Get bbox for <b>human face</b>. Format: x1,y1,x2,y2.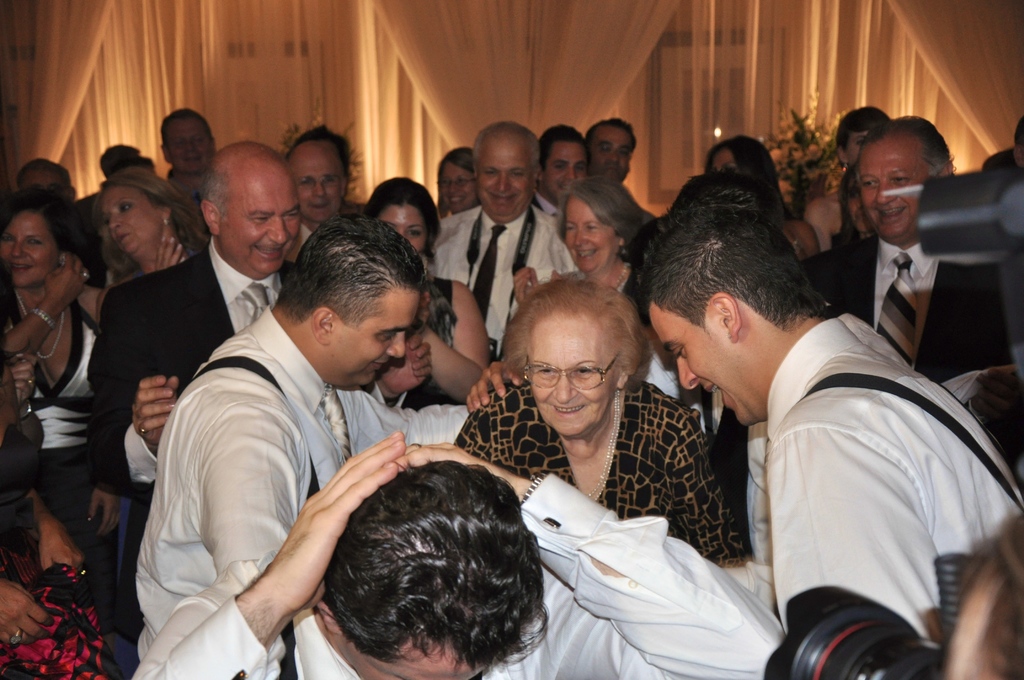
438,166,472,213.
